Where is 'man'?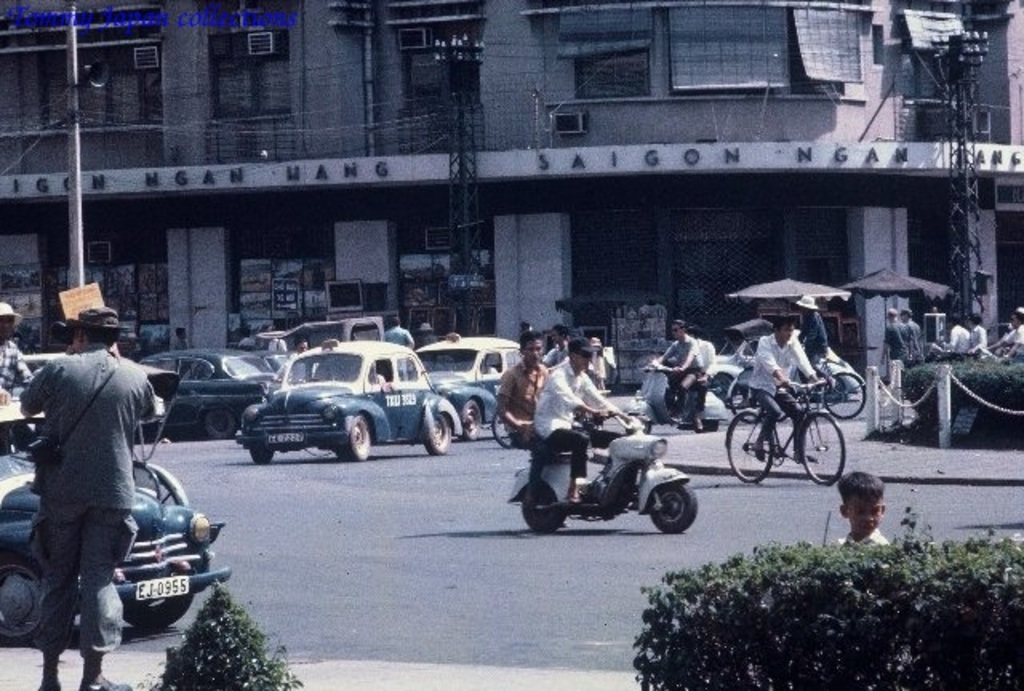
<box>970,307,987,358</box>.
